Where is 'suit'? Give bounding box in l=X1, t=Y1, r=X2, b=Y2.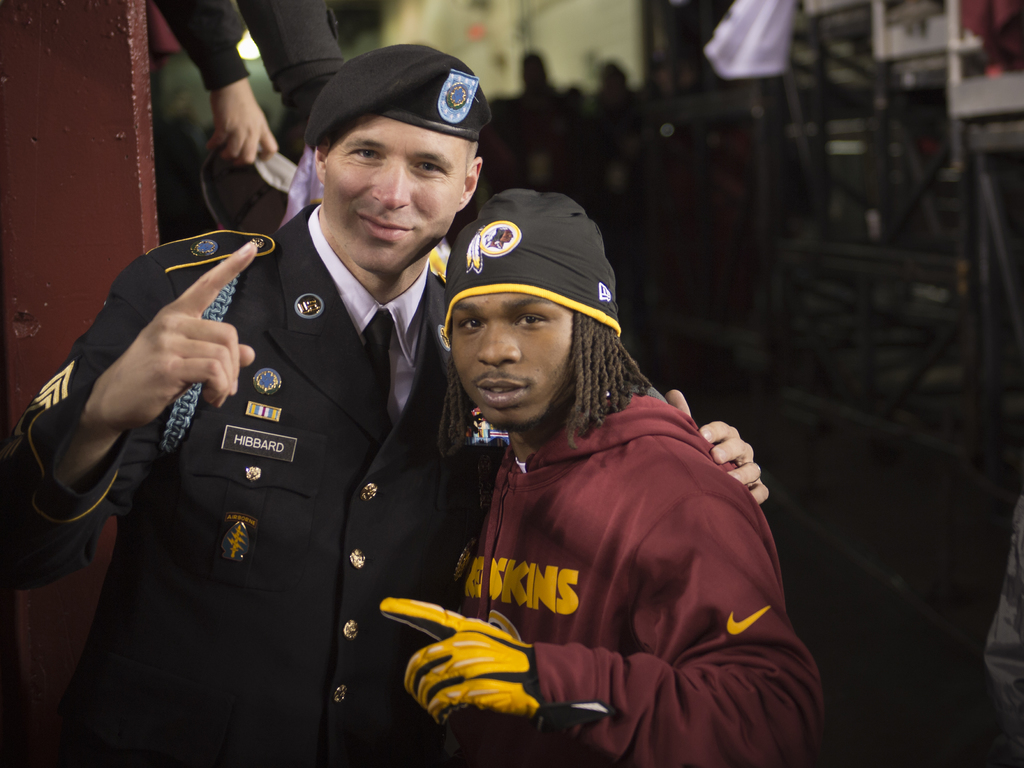
l=41, t=198, r=506, b=763.
